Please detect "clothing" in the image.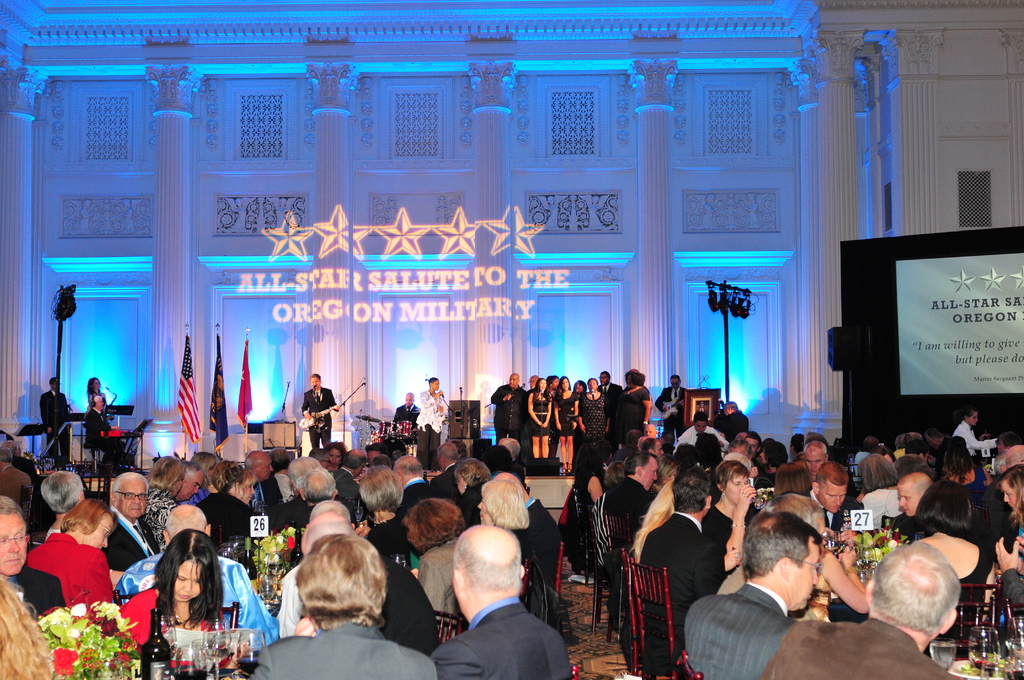
crop(600, 382, 626, 417).
